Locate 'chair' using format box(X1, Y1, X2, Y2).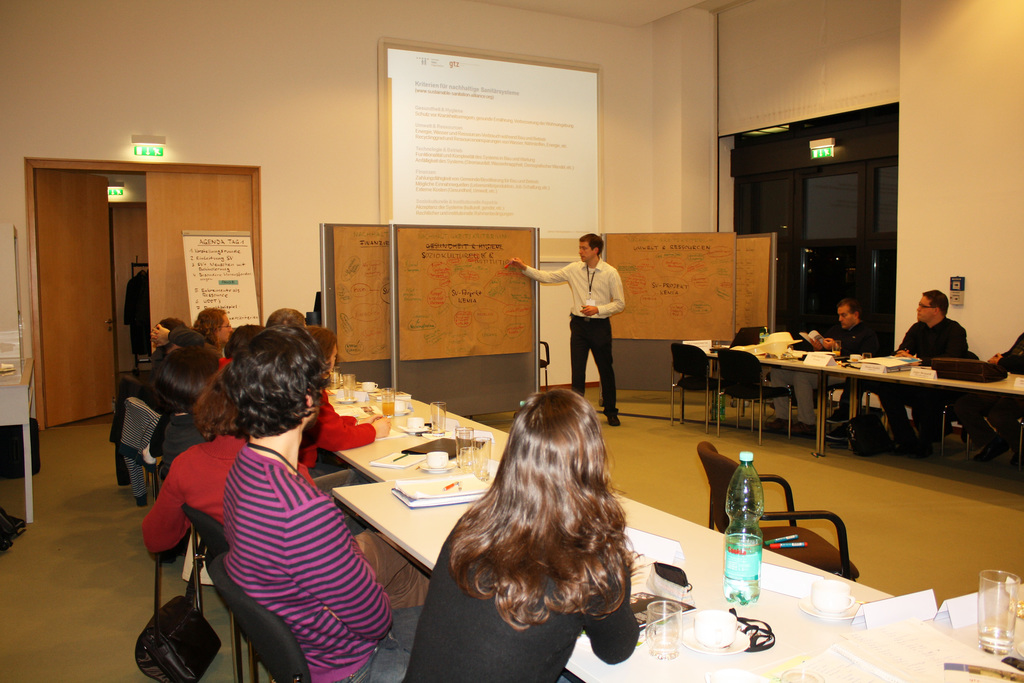
box(883, 347, 979, 450).
